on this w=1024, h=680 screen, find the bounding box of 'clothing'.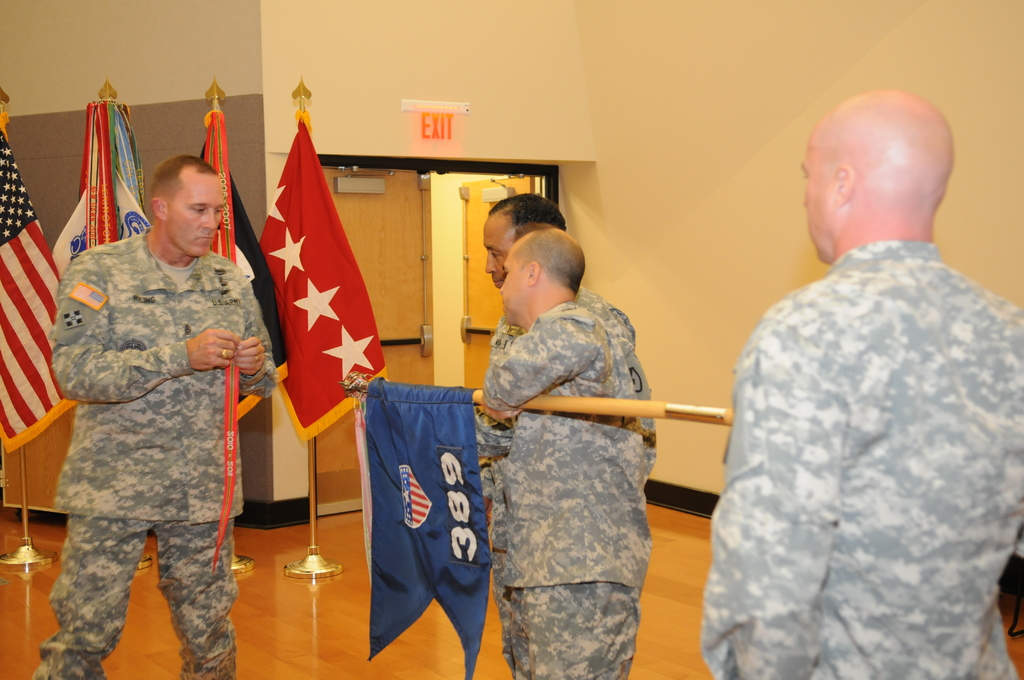
Bounding box: [701,238,1023,679].
